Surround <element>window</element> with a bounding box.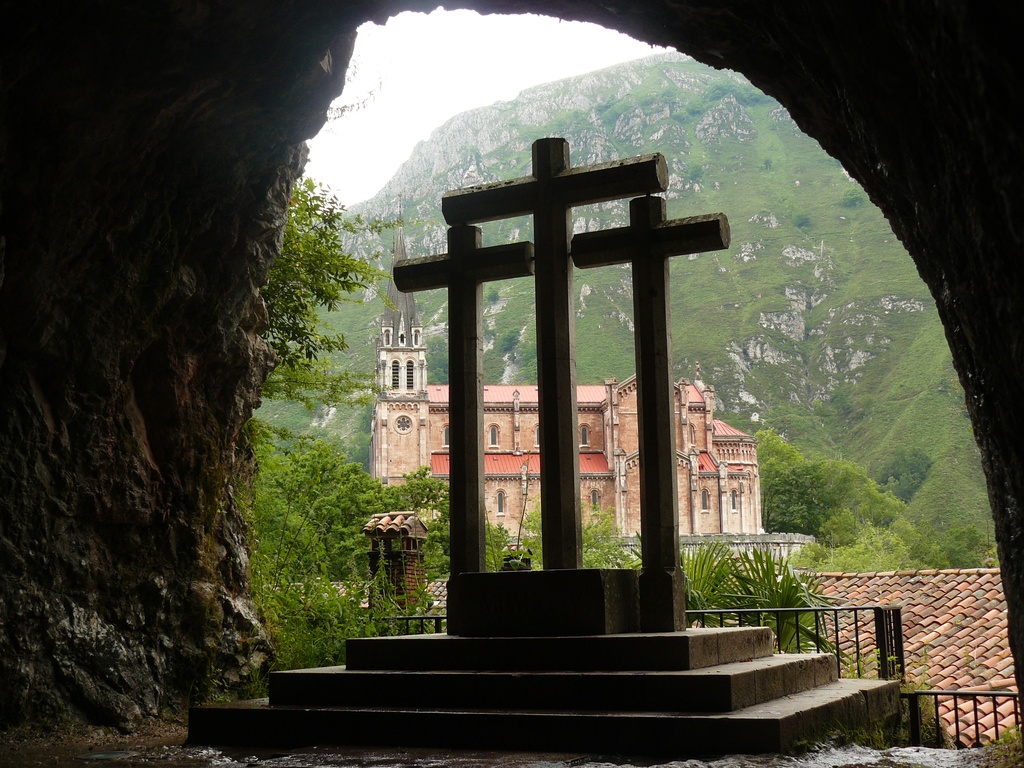
[left=388, top=357, right=419, bottom=394].
